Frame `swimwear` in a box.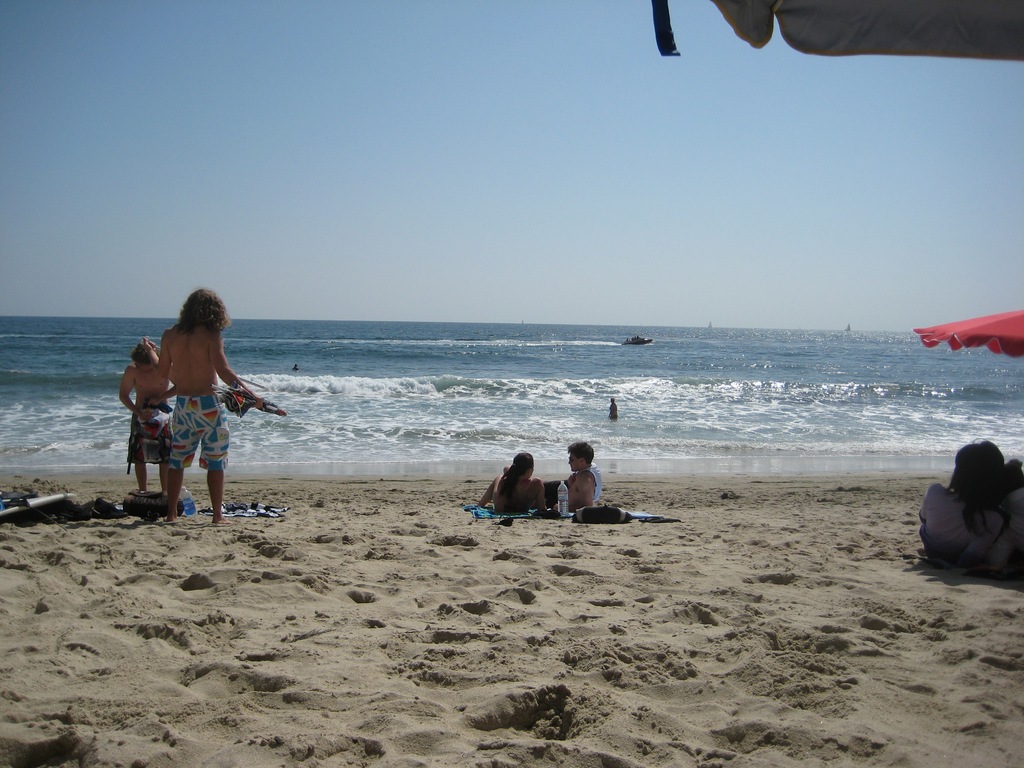
{"x1": 168, "y1": 381, "x2": 234, "y2": 470}.
